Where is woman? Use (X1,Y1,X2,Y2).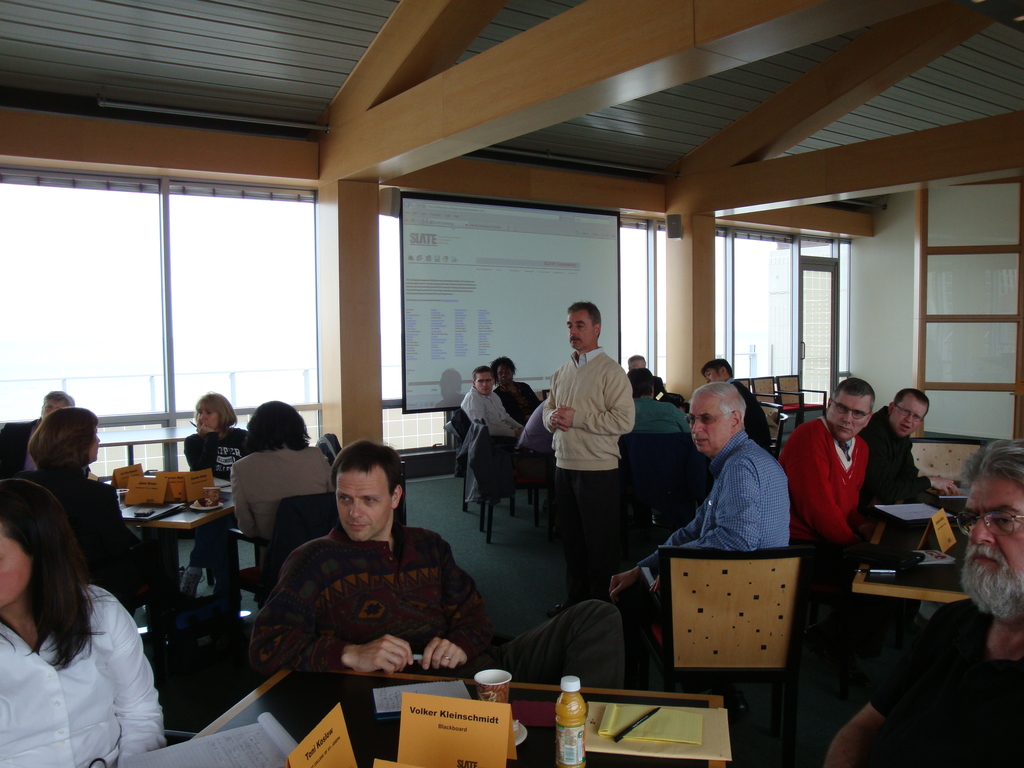
(490,355,545,429).
